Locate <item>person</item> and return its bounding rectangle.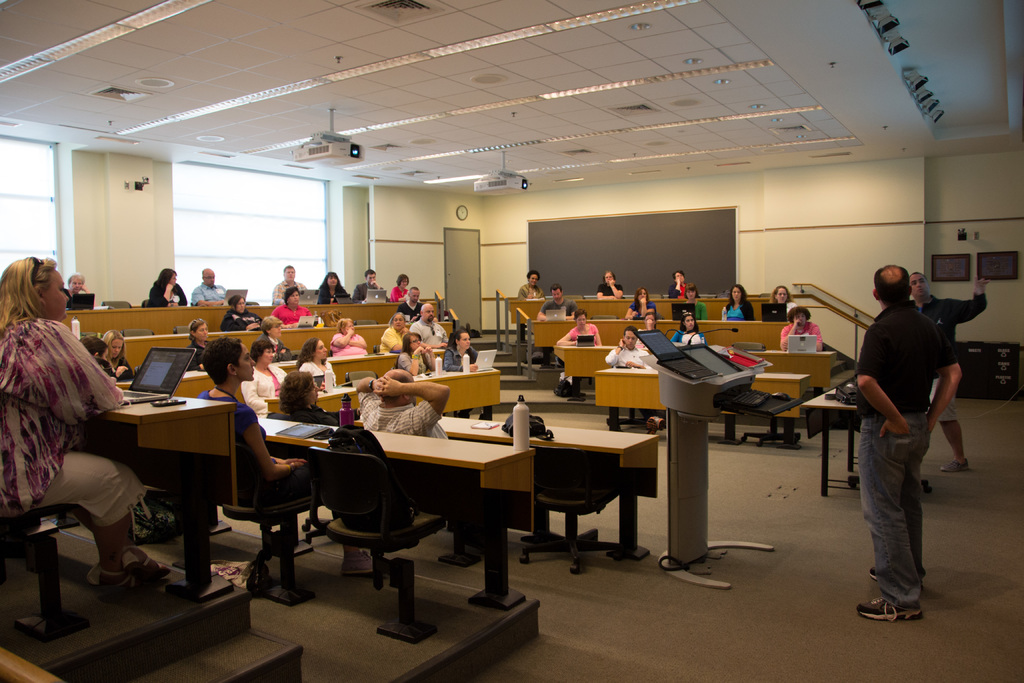
197, 338, 374, 579.
